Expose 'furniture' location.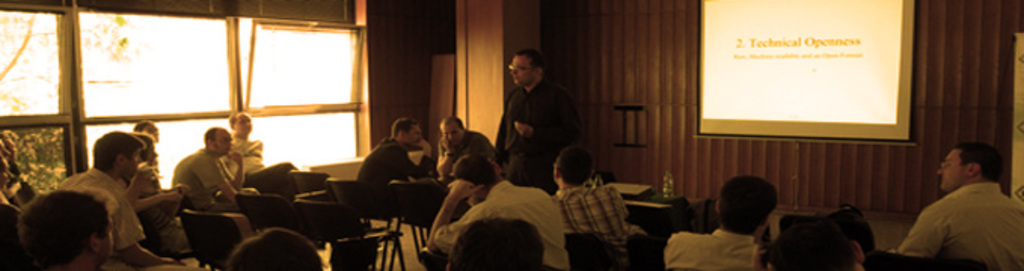
Exposed at (left=615, top=182, right=716, bottom=232).
